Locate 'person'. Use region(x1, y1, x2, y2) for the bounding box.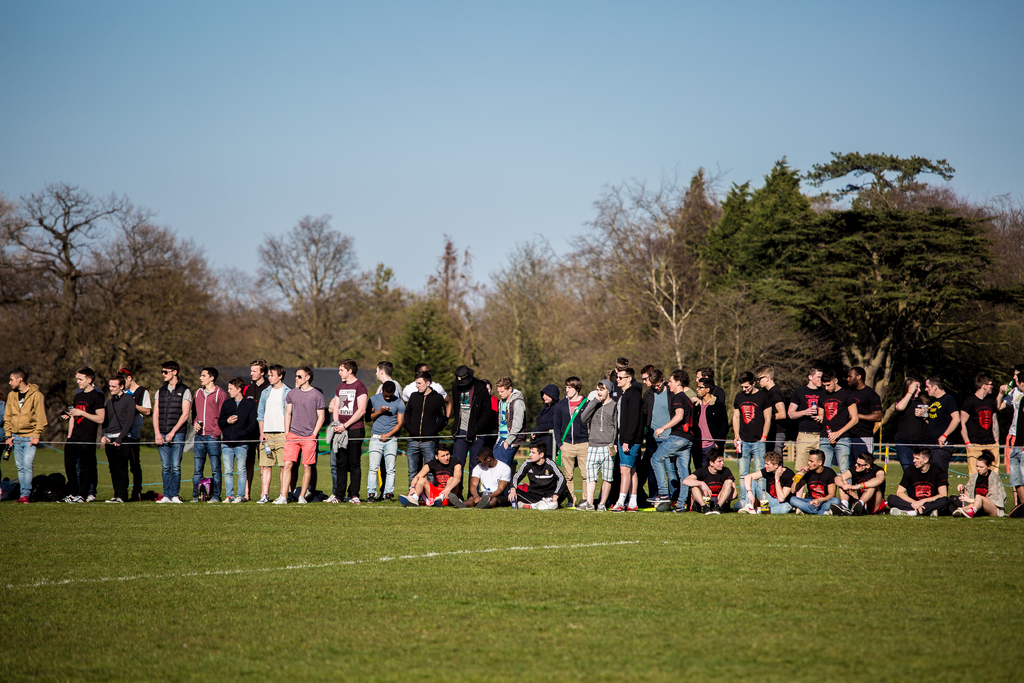
region(845, 365, 881, 455).
